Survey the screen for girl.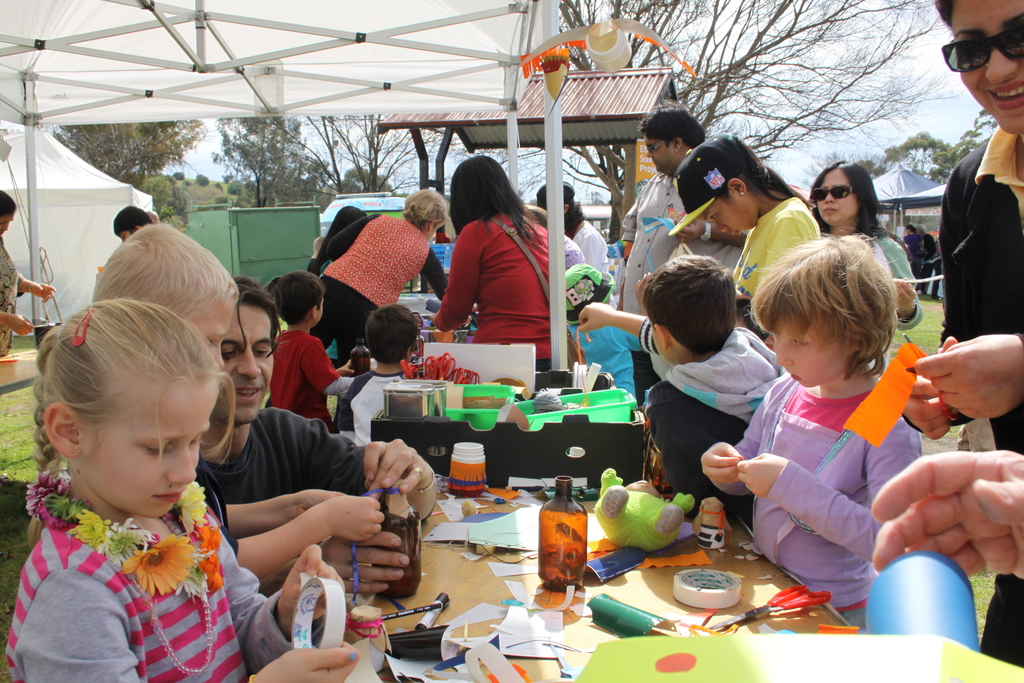
Survey found: box(6, 302, 362, 682).
